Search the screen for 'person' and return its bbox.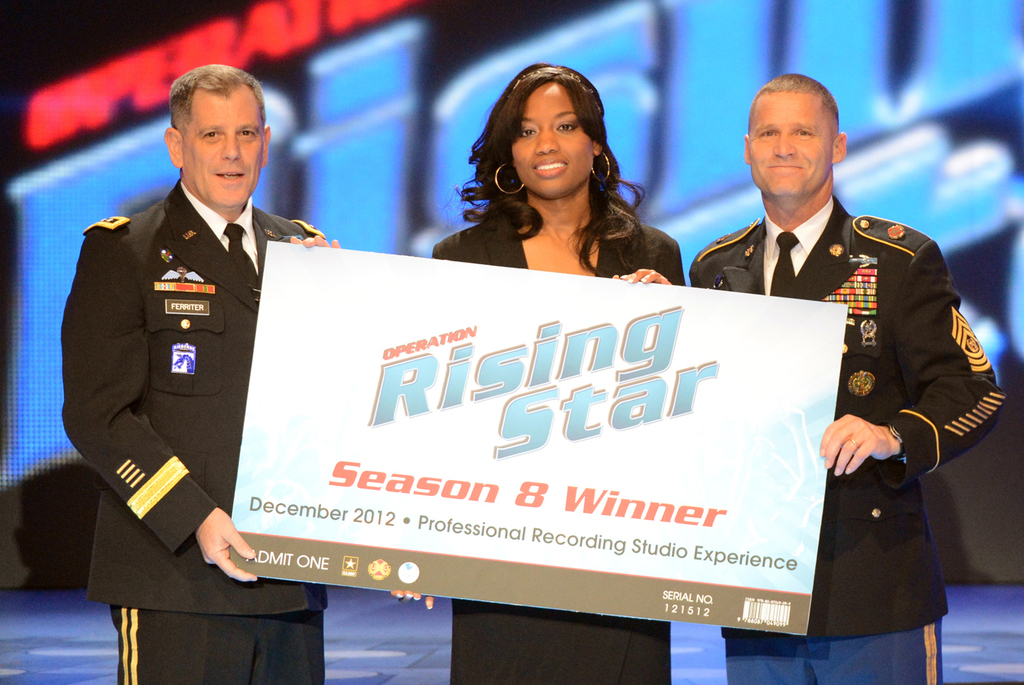
Found: 681,52,1021,684.
